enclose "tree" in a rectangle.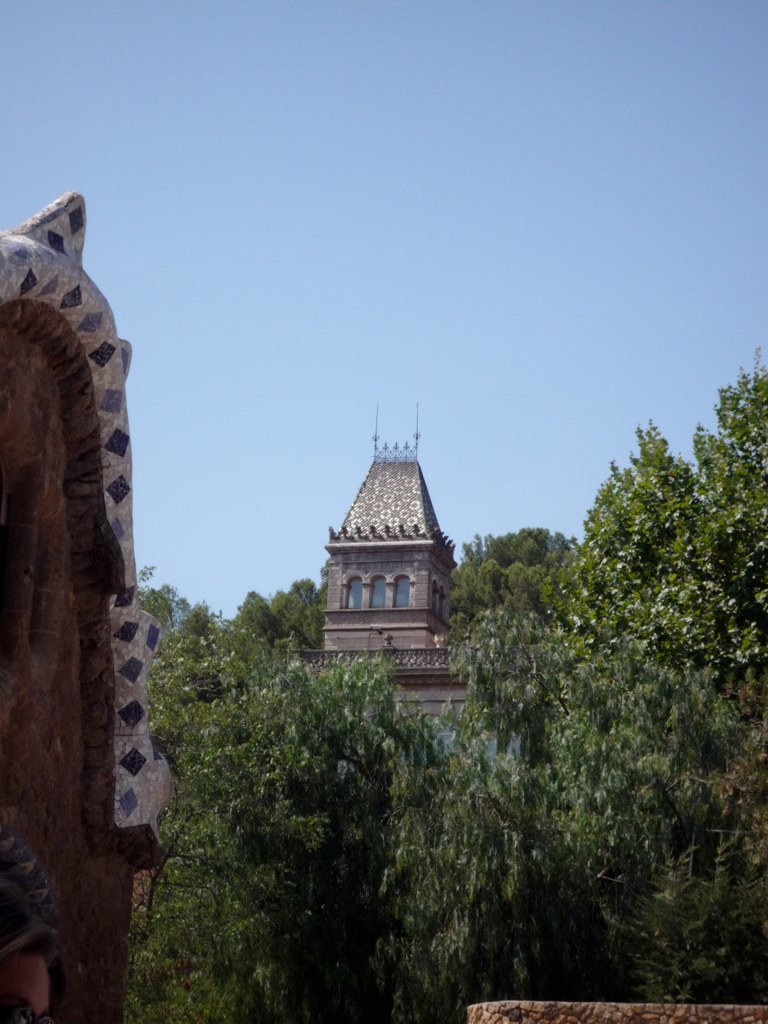
(555, 364, 767, 818).
